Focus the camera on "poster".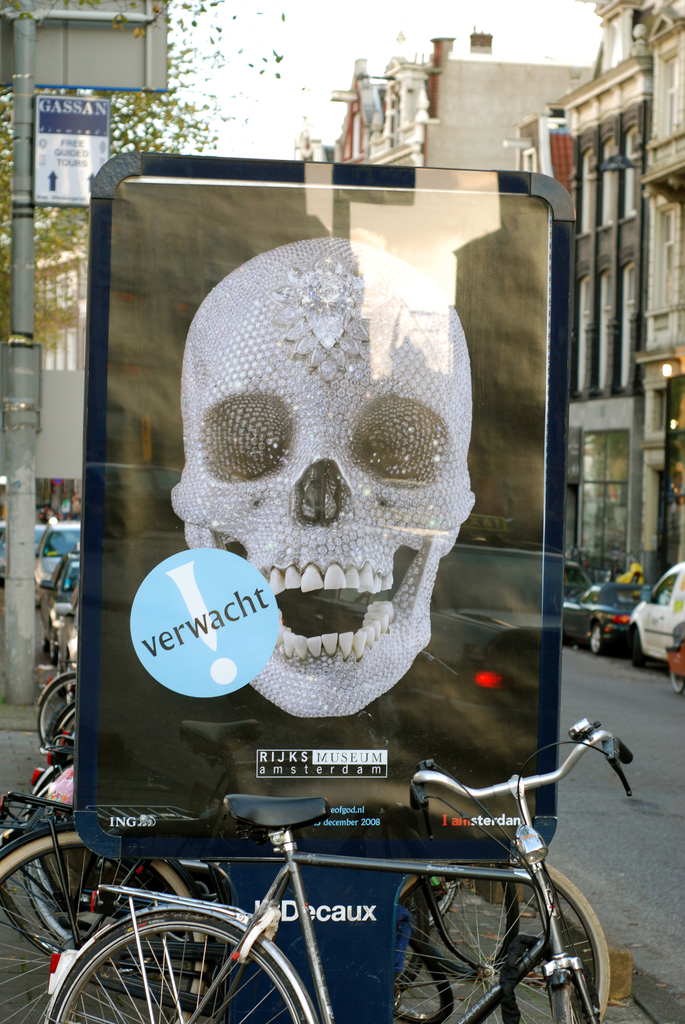
Focus region: l=104, t=179, r=562, b=858.
